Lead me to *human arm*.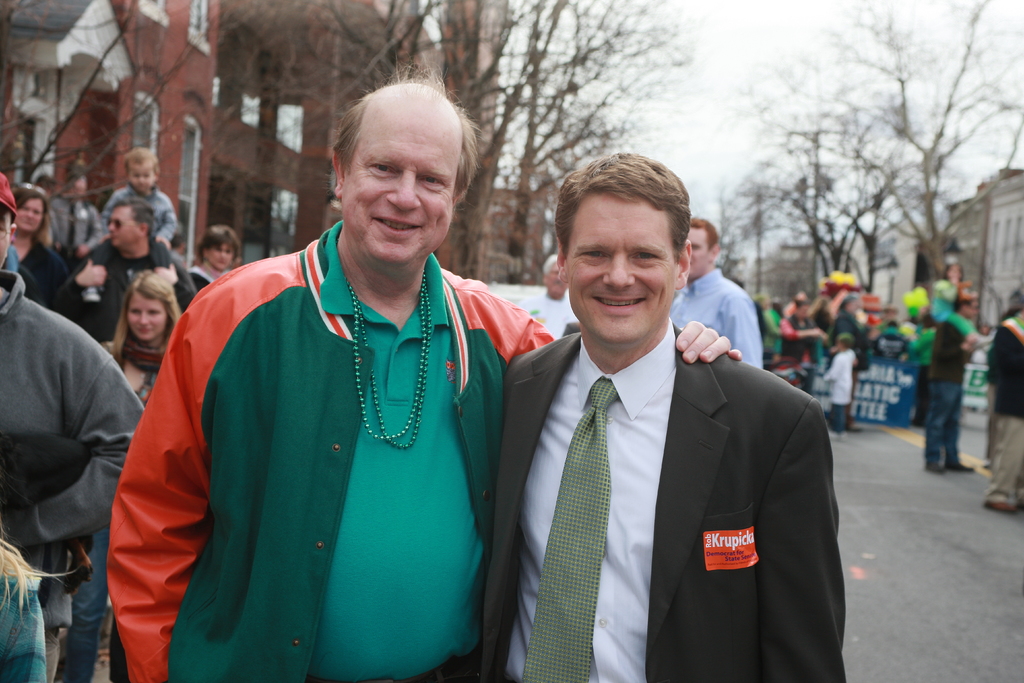
Lead to bbox=(956, 312, 981, 354).
